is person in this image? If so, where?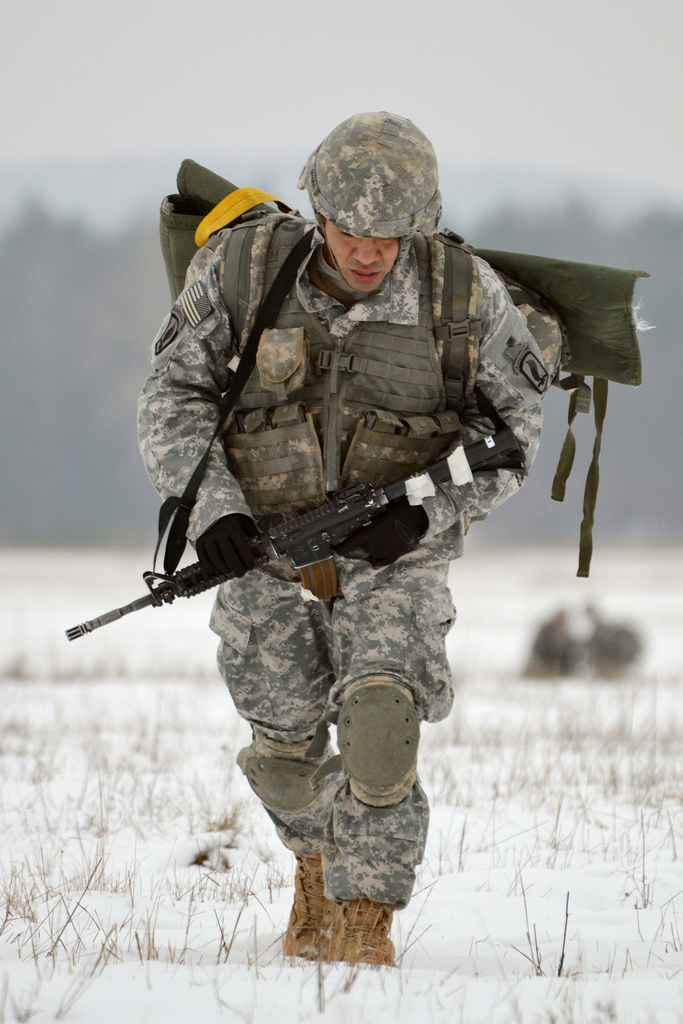
Yes, at pyautogui.locateOnScreen(126, 104, 560, 961).
